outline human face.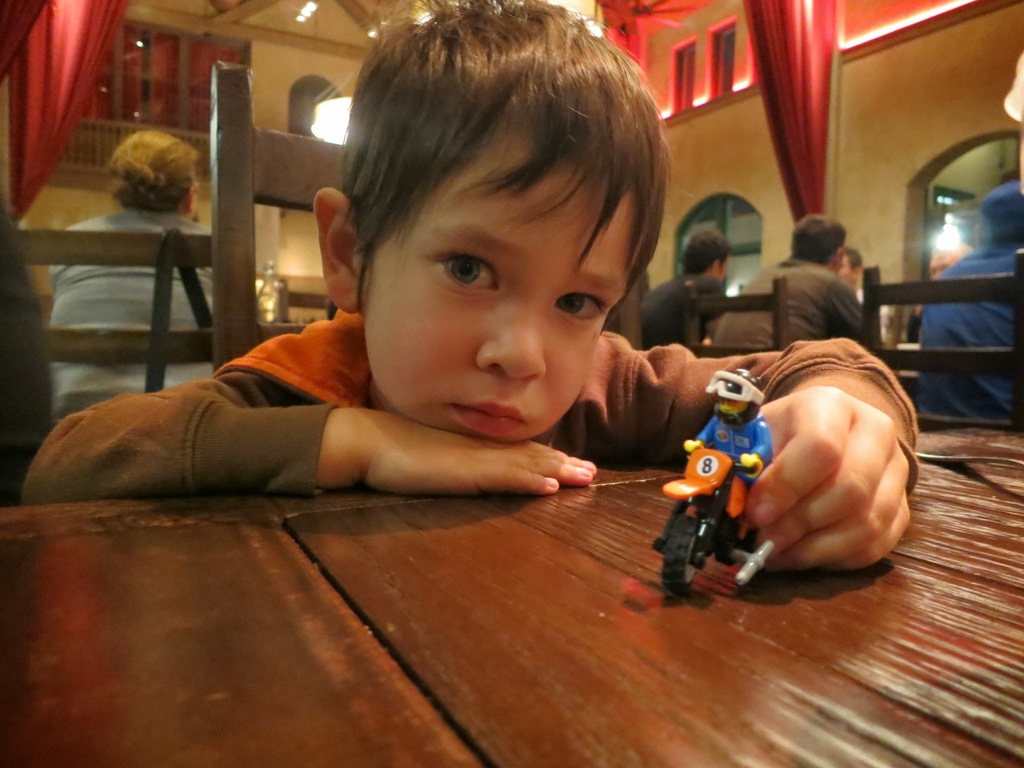
Outline: detection(838, 252, 853, 280).
